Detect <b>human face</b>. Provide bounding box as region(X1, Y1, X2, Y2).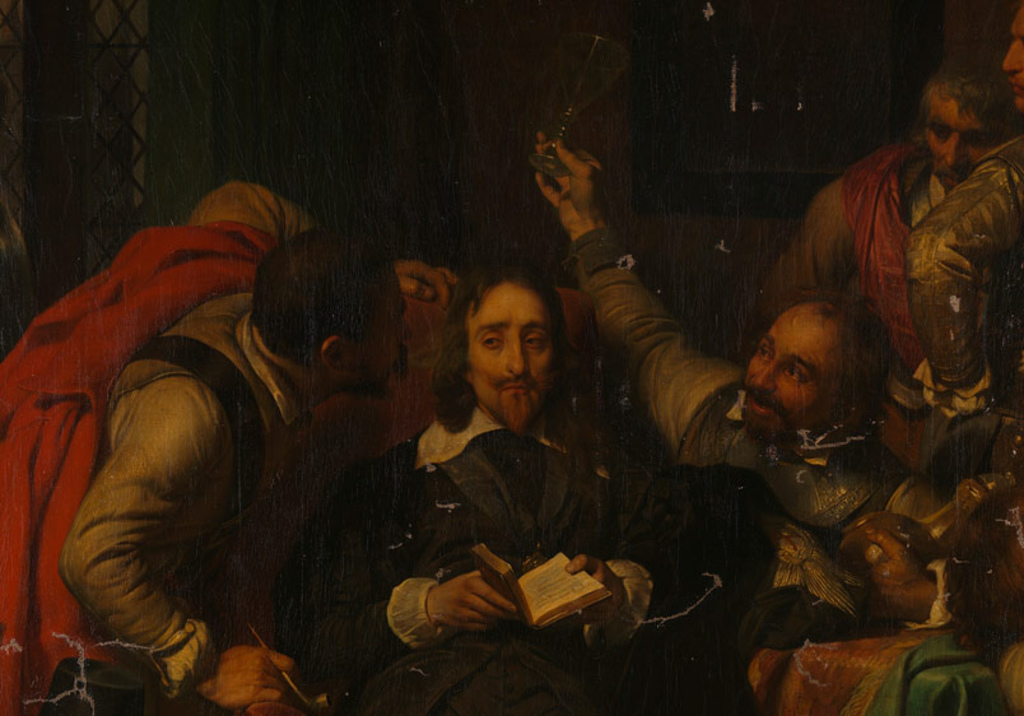
region(1000, 0, 1023, 110).
